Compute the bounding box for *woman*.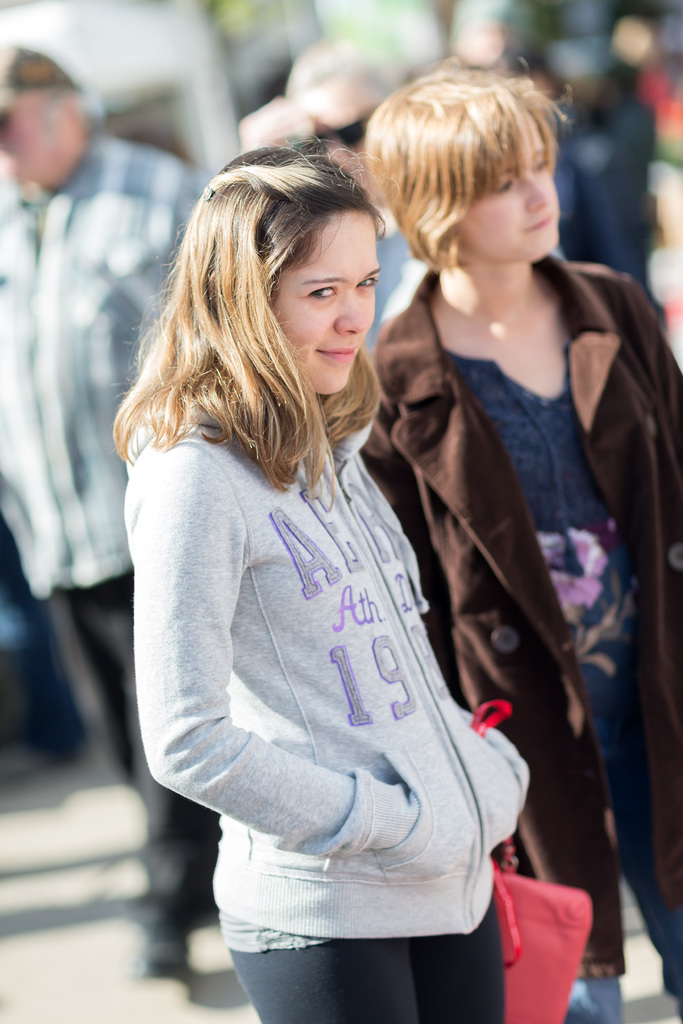
crop(355, 60, 682, 1023).
